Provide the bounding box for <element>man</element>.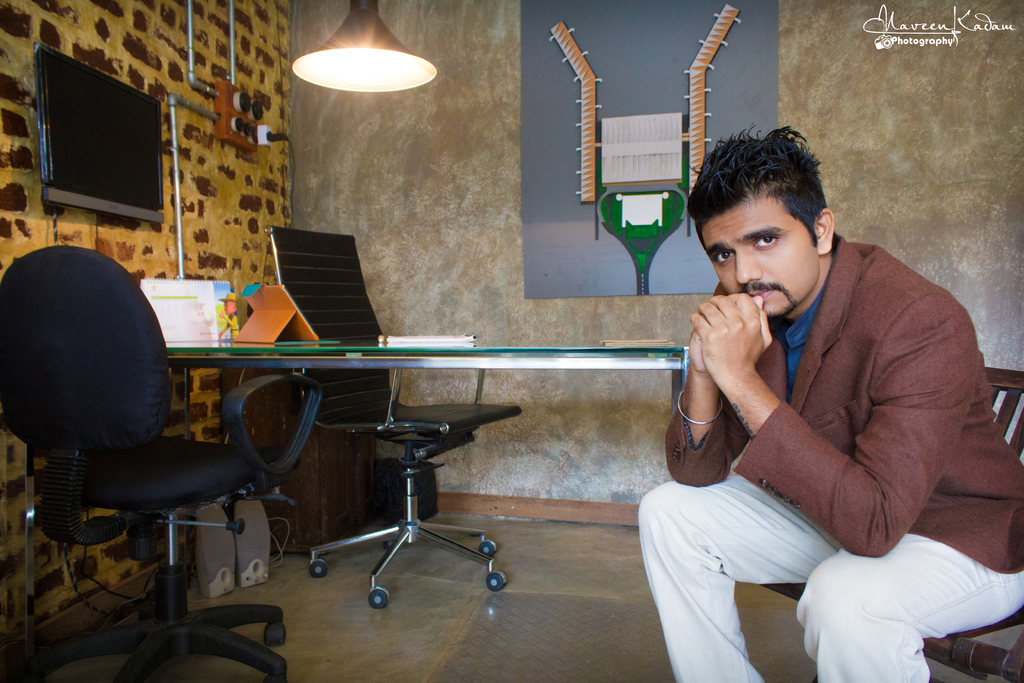
<box>636,136,996,652</box>.
